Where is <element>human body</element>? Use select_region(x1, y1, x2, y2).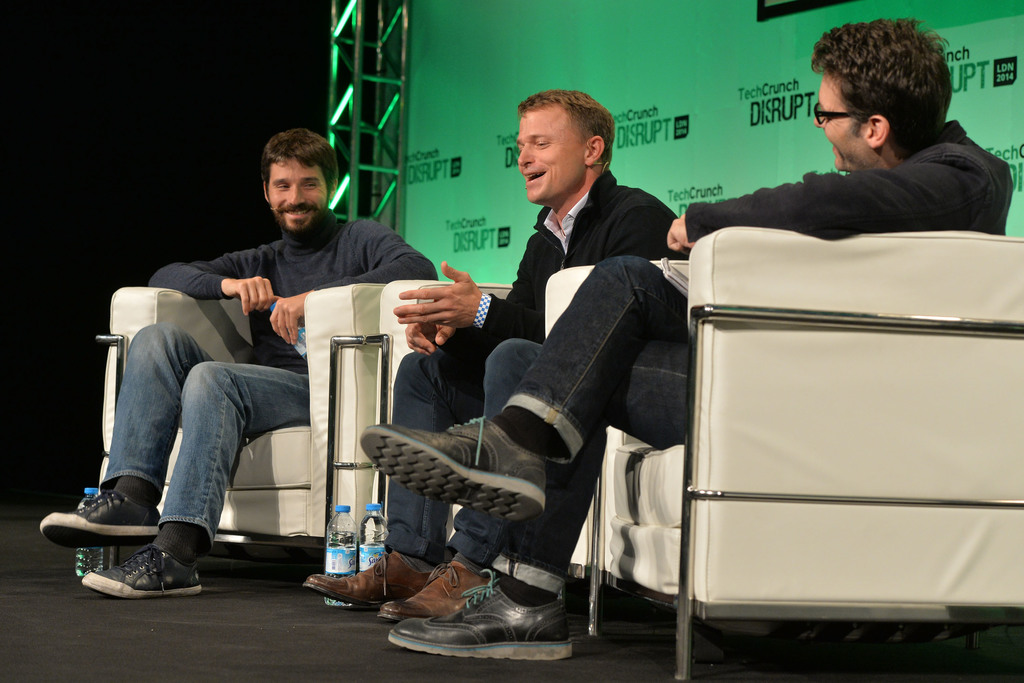
select_region(482, 17, 1013, 607).
